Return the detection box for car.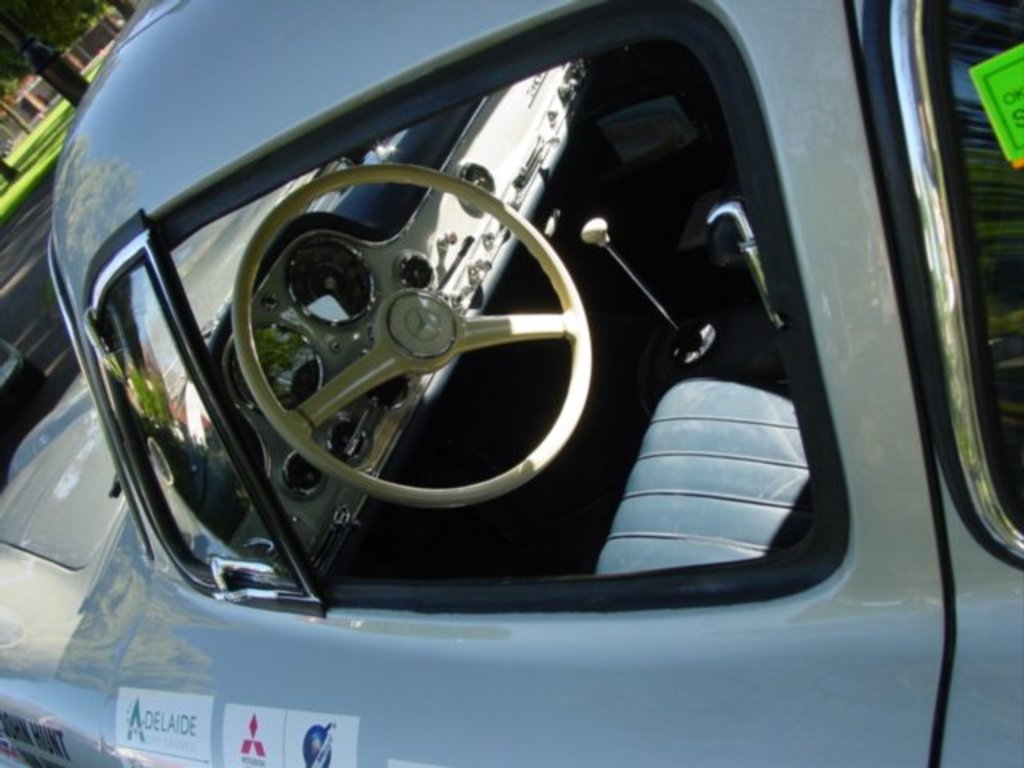
0 338 45 438.
